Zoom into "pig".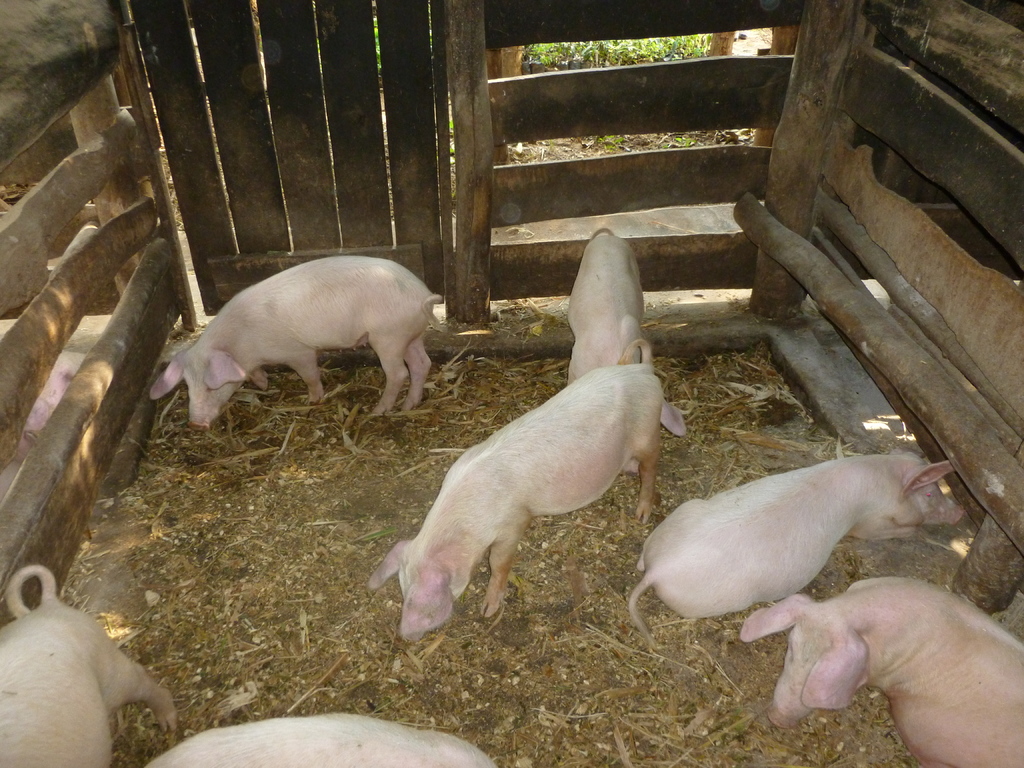
Zoom target: bbox(366, 338, 664, 641).
